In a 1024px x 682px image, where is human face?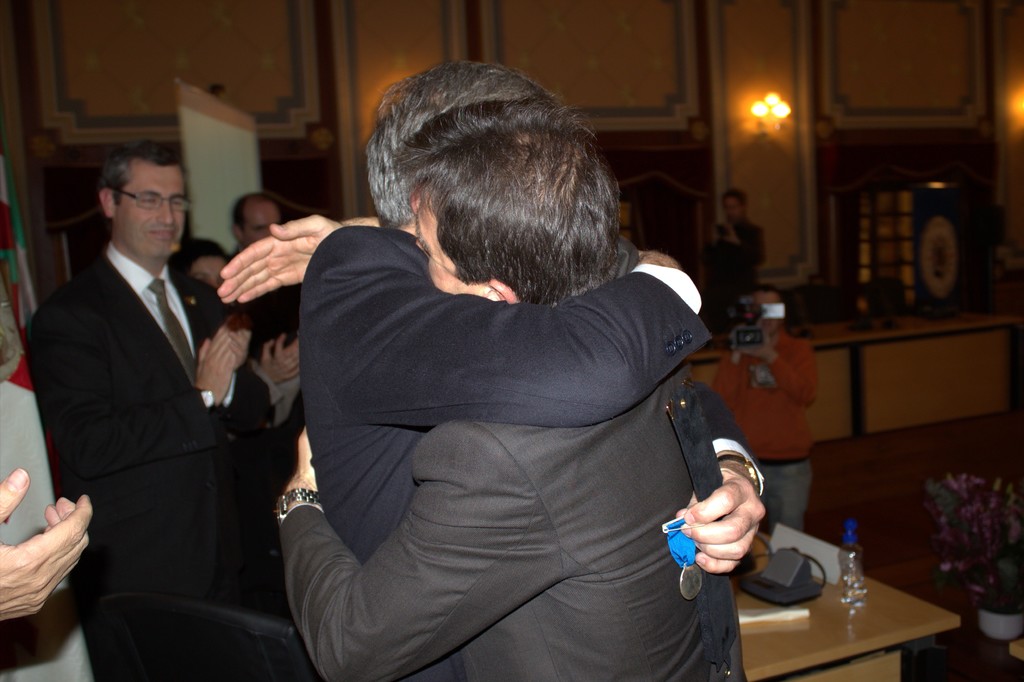
bbox=[113, 159, 188, 262].
